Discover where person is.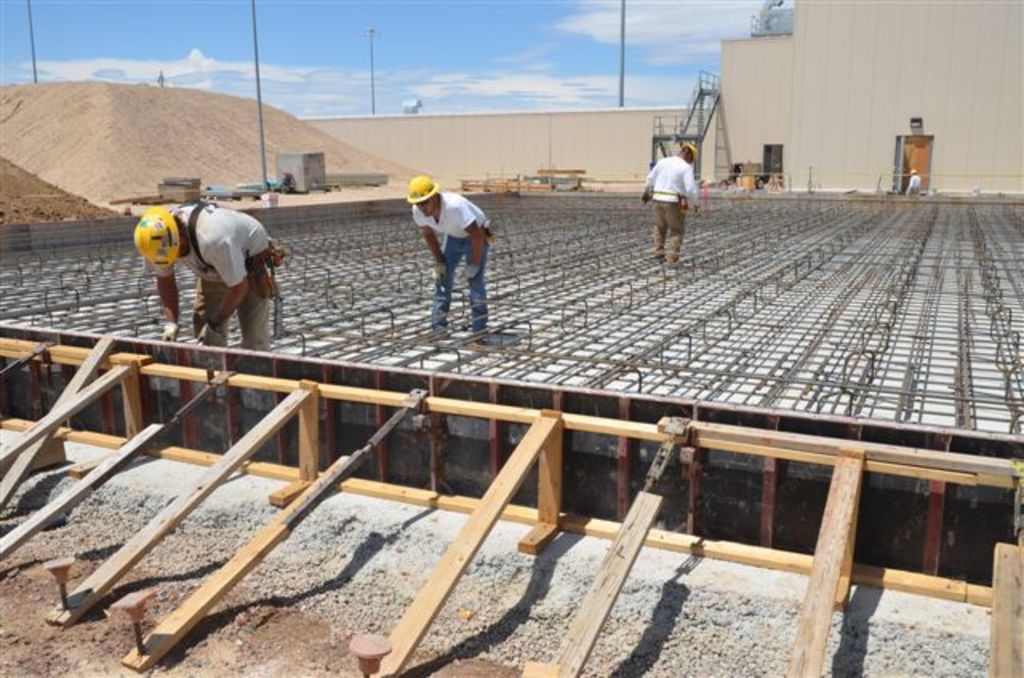
Discovered at Rect(411, 176, 491, 336).
